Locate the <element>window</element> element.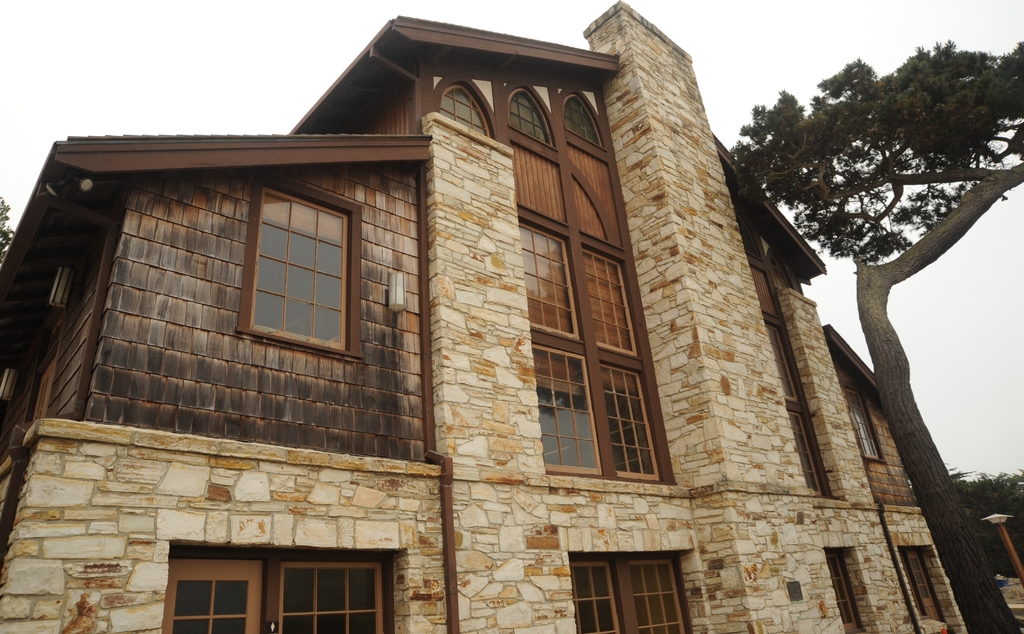
Element bbox: (x1=581, y1=244, x2=639, y2=357).
